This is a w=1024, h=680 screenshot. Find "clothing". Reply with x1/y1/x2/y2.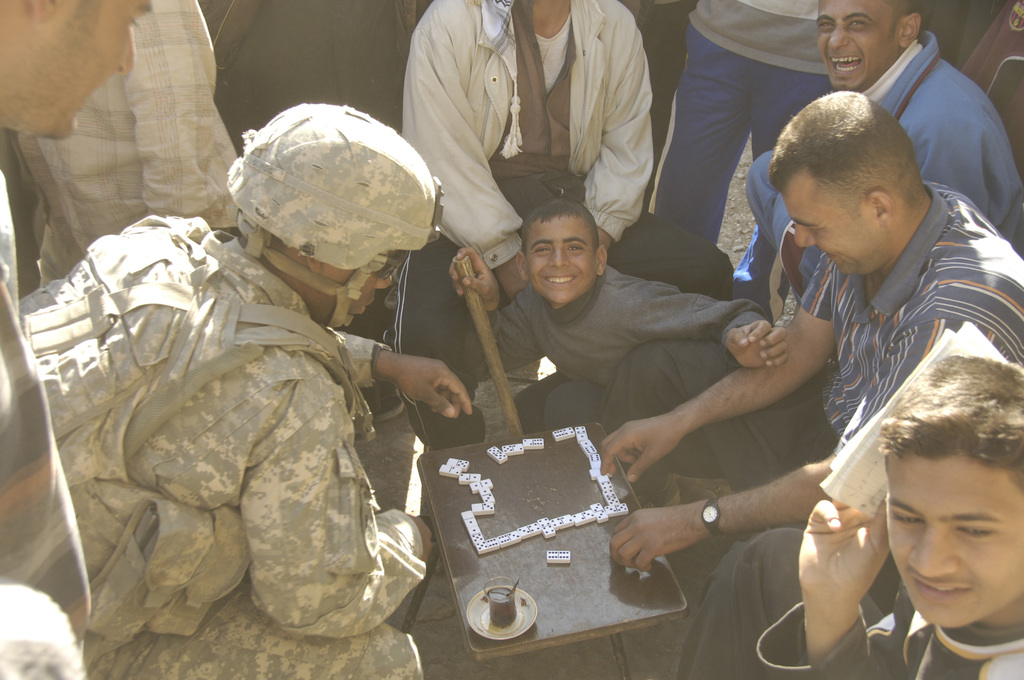
599/179/1023/679.
